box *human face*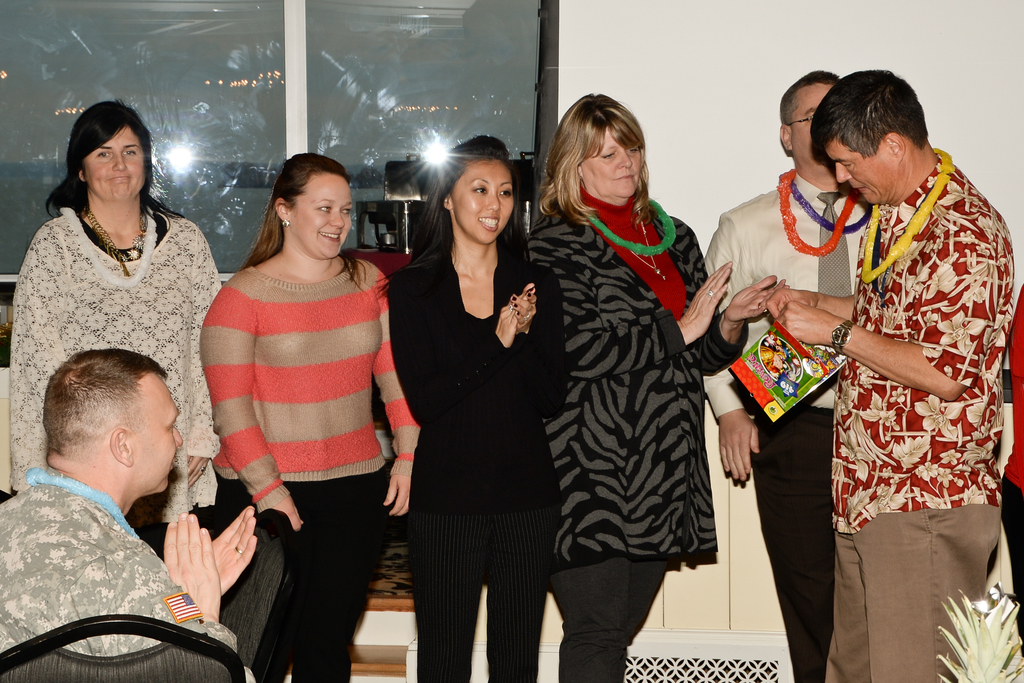
rect(81, 129, 148, 202)
